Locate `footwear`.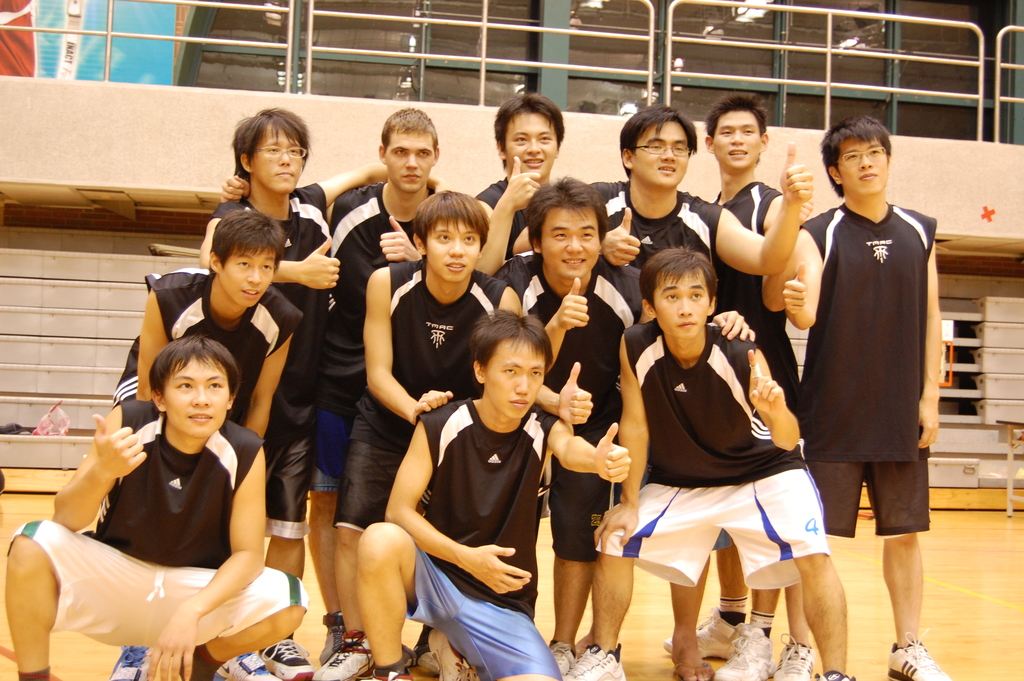
Bounding box: {"x1": 817, "y1": 668, "x2": 856, "y2": 680}.
